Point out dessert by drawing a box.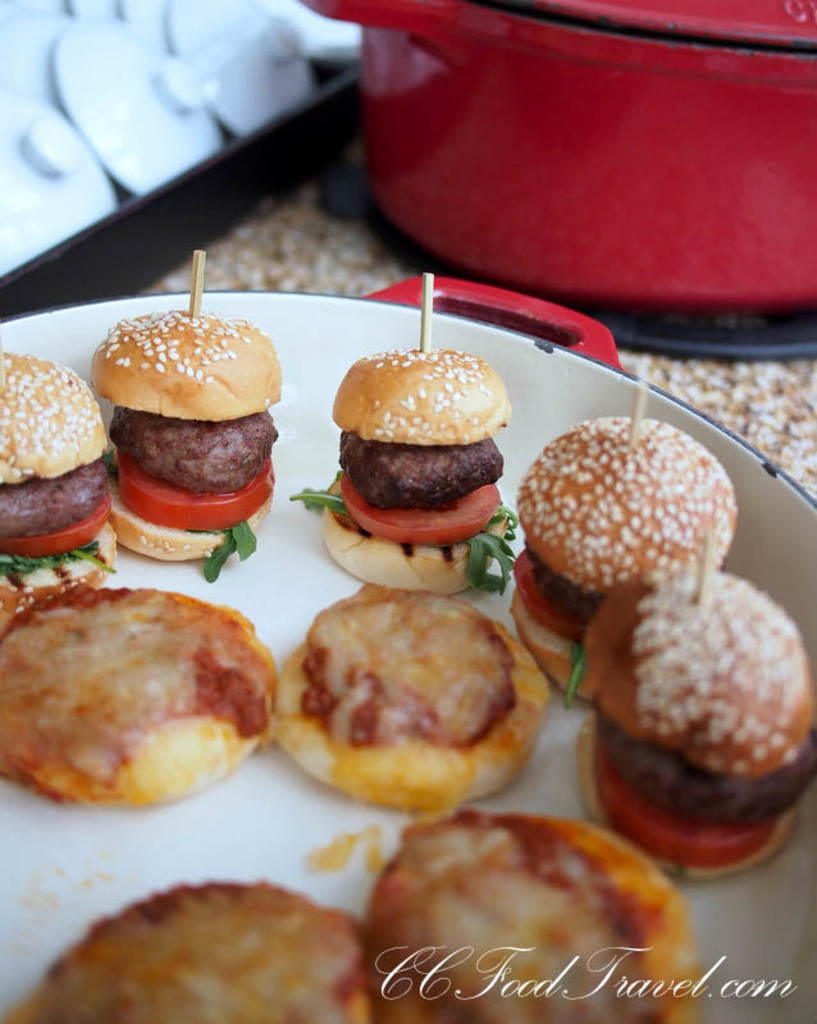
bbox=(576, 582, 798, 851).
